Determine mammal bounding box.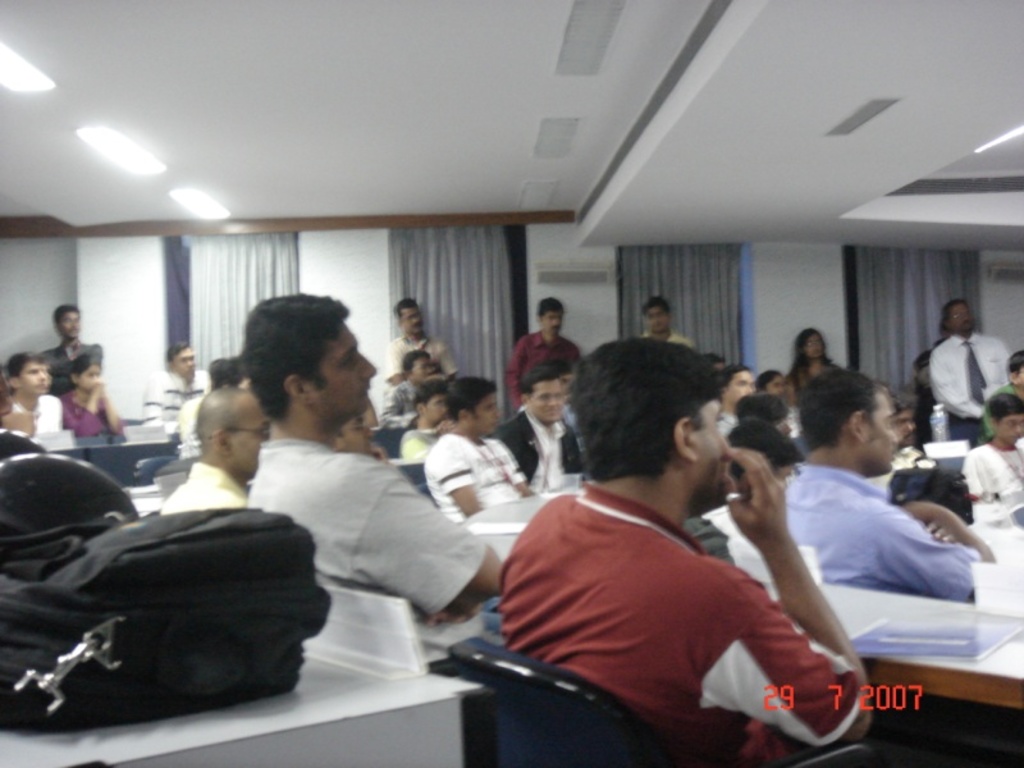
Determined: (x1=508, y1=293, x2=582, y2=407).
